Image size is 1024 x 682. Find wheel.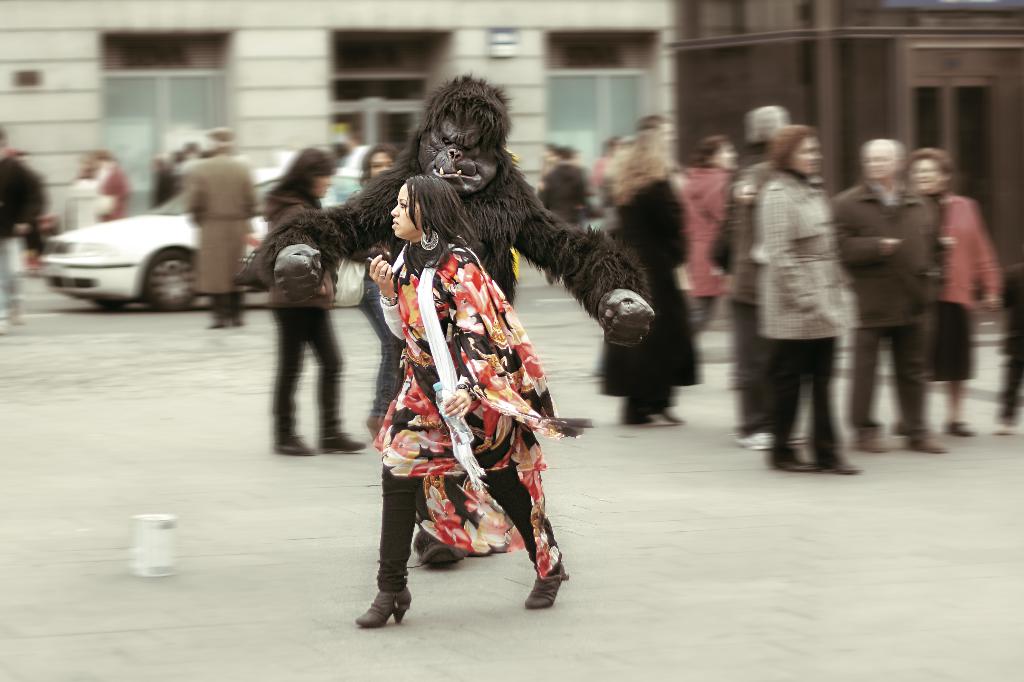
left=142, top=250, right=199, bottom=315.
